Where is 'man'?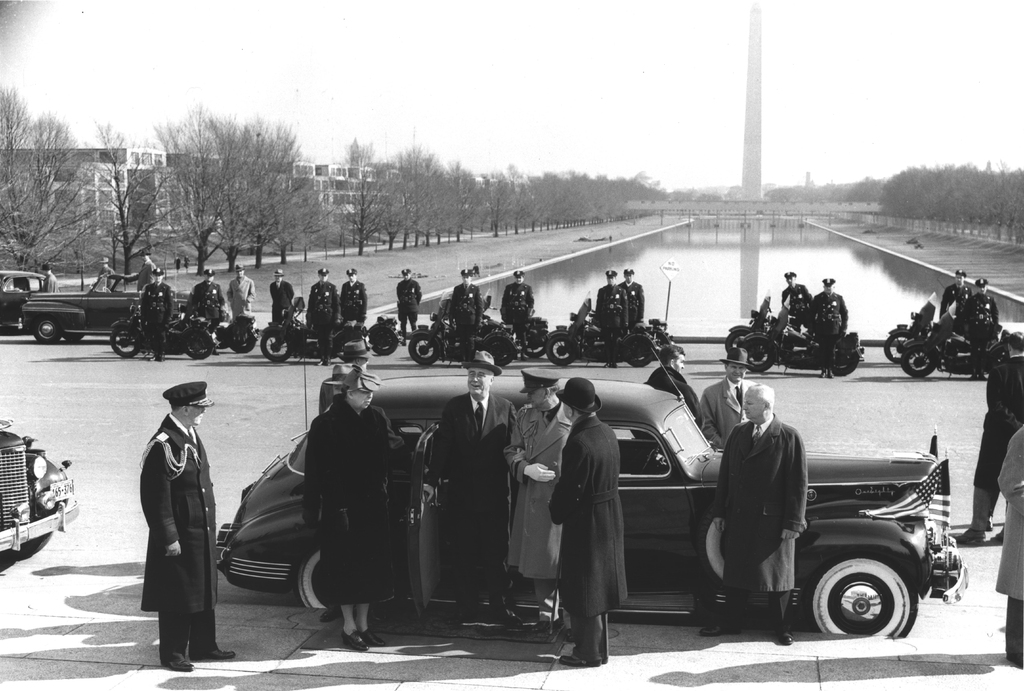
rect(808, 277, 849, 379).
